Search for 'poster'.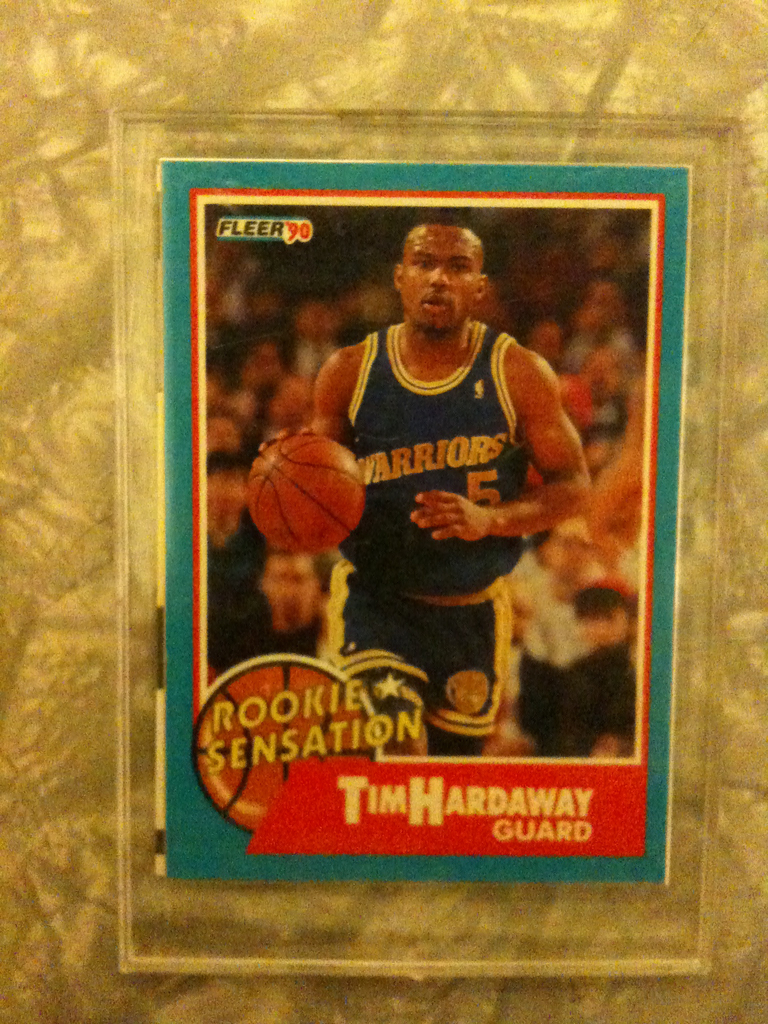
Found at 161, 161, 674, 875.
